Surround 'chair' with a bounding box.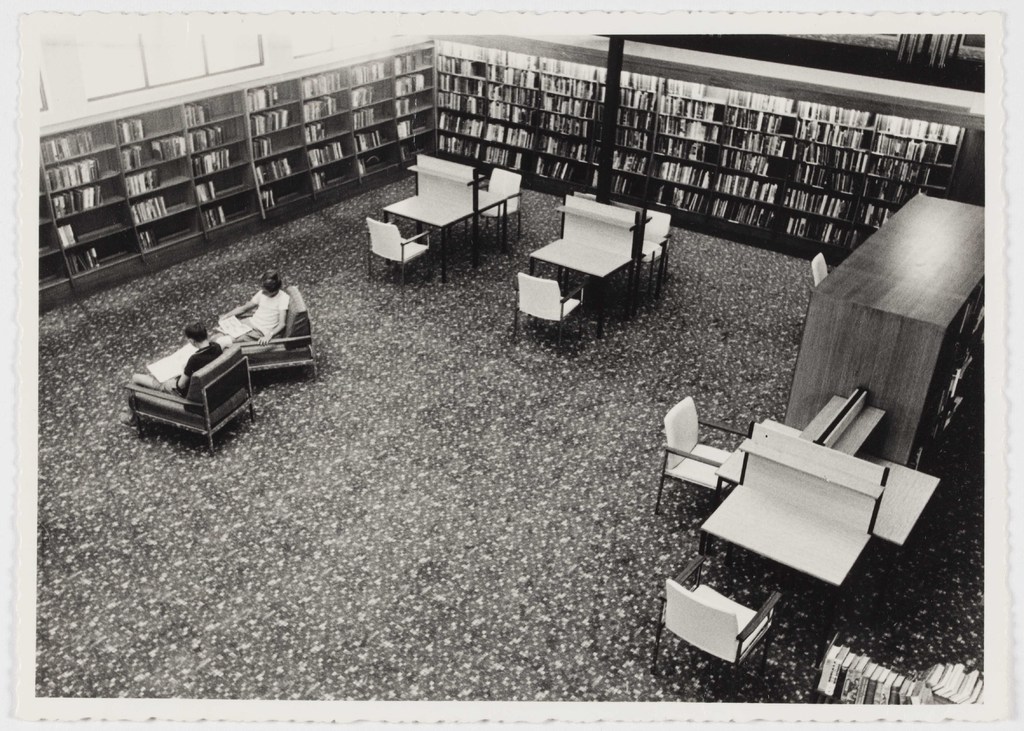
{"x1": 482, "y1": 169, "x2": 521, "y2": 234}.
